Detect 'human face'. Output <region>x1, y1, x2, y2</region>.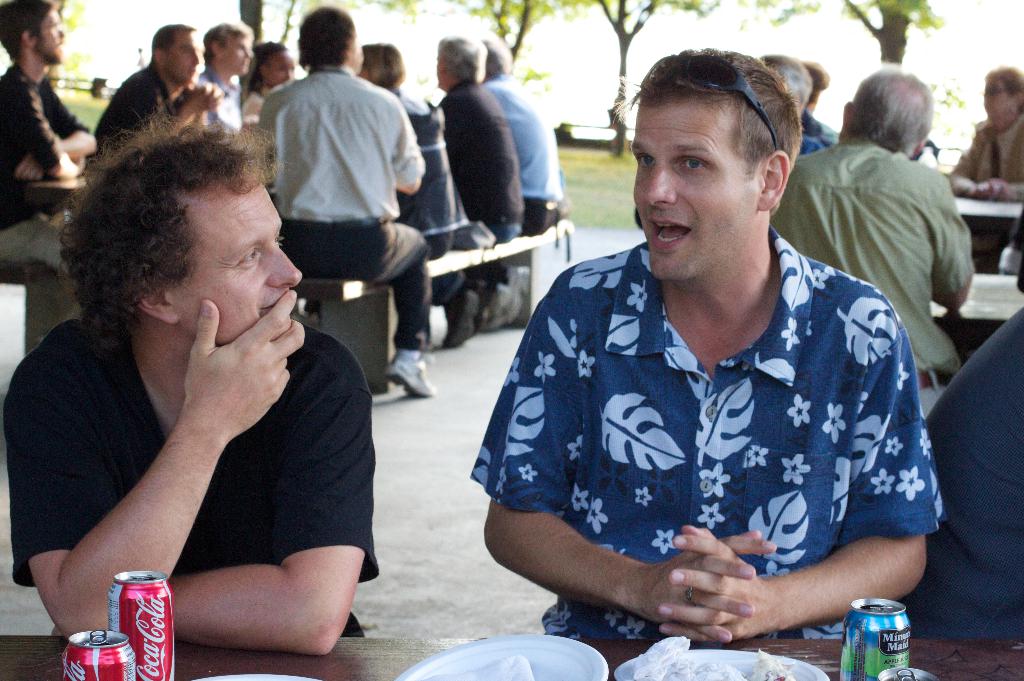
<region>172, 188, 300, 346</region>.
